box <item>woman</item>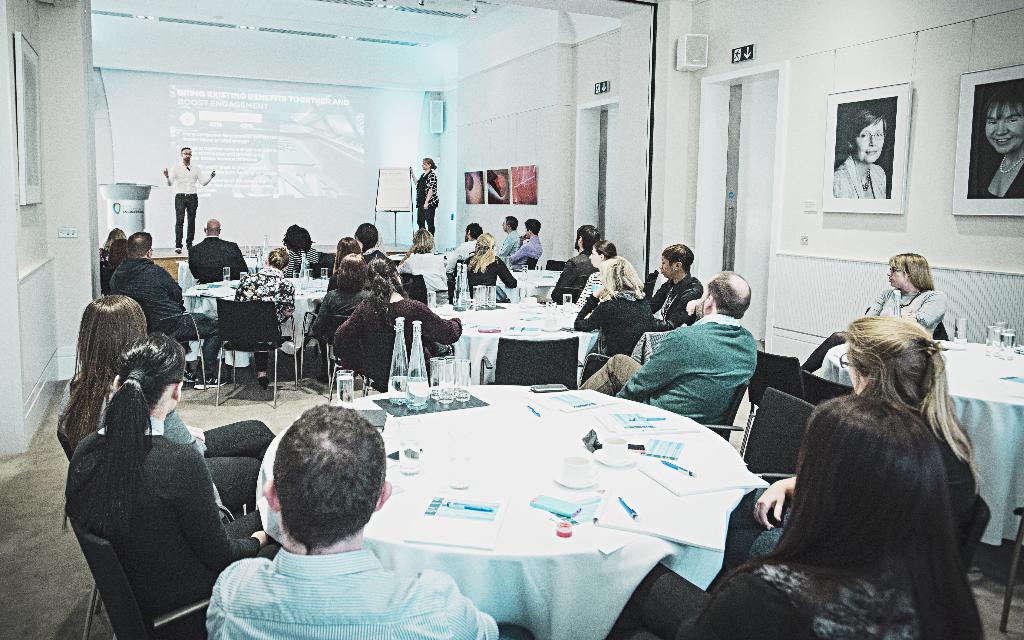
[left=717, top=314, right=981, bottom=570]
